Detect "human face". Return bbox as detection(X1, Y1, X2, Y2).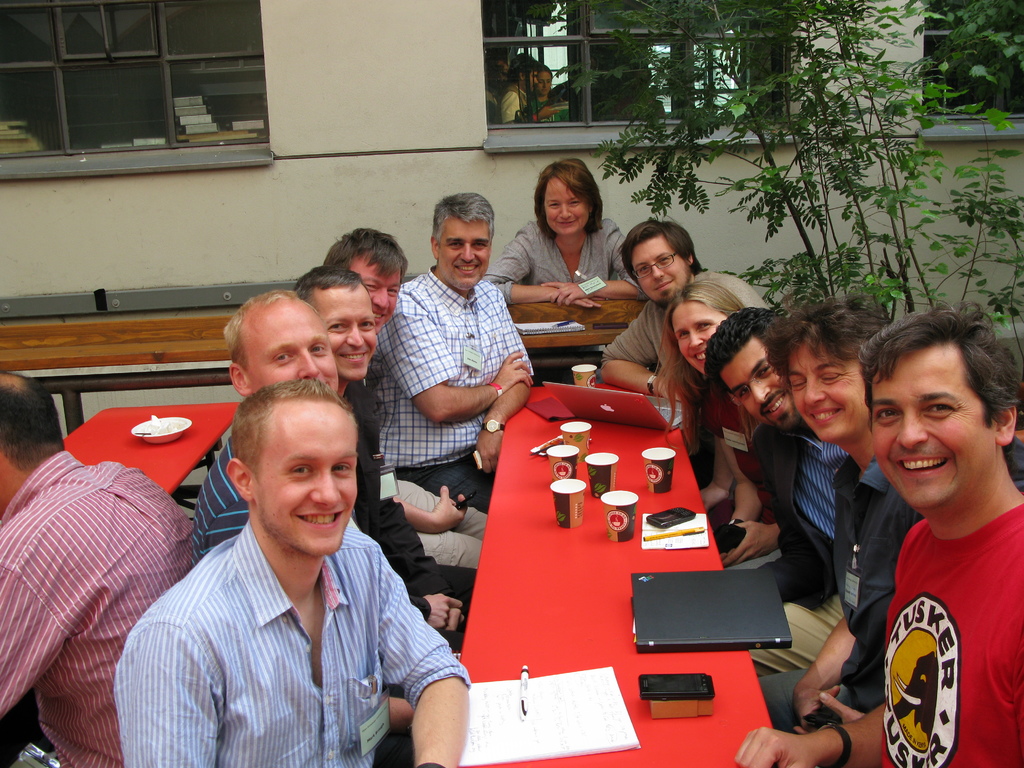
detection(436, 218, 490, 291).
